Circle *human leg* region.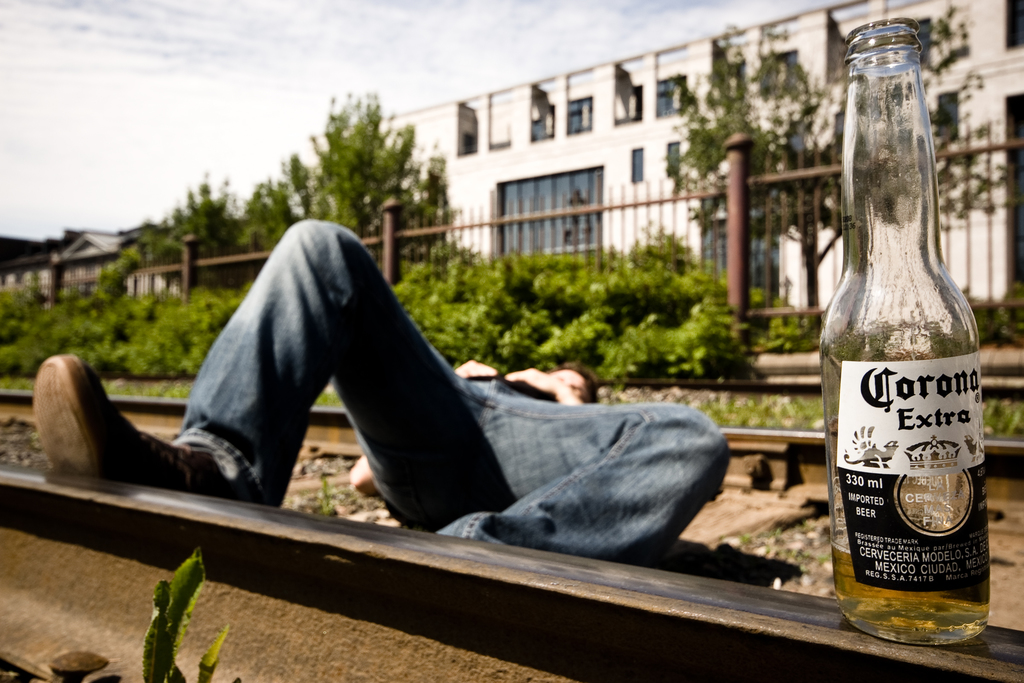
Region: select_region(30, 218, 493, 533).
